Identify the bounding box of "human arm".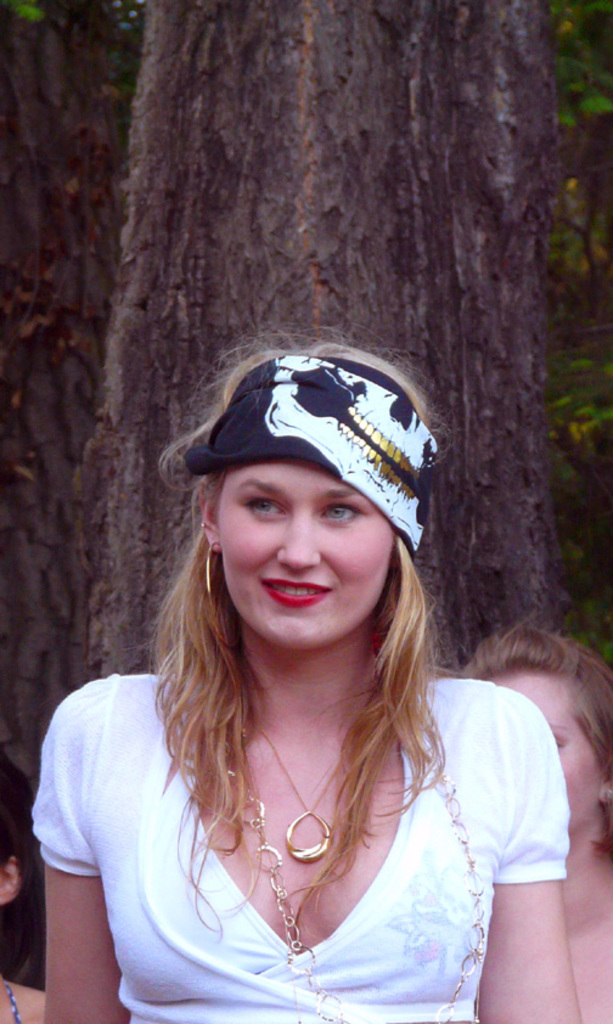
BBox(34, 682, 136, 1023).
